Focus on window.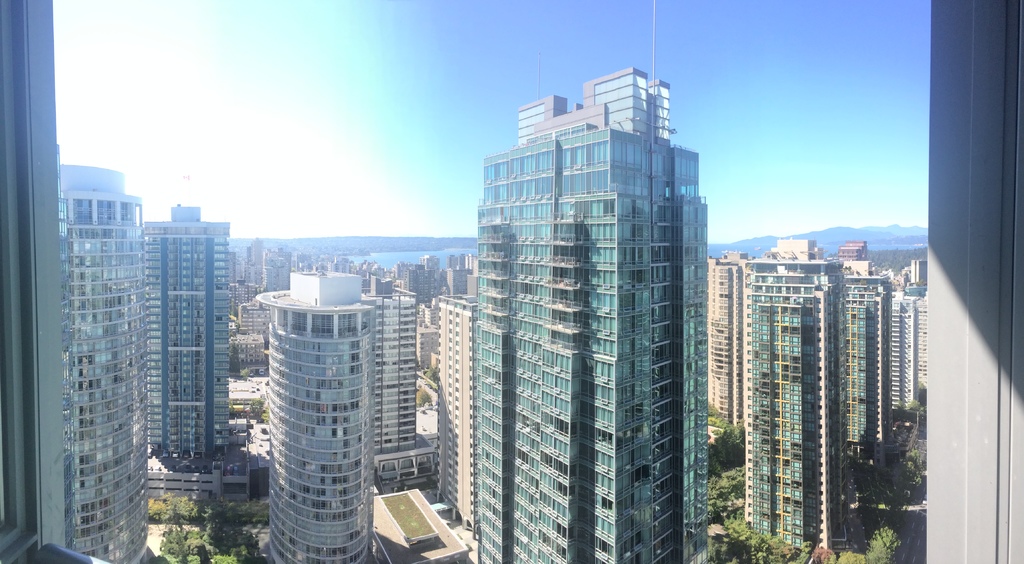
Focused at l=455, t=348, r=459, b=357.
